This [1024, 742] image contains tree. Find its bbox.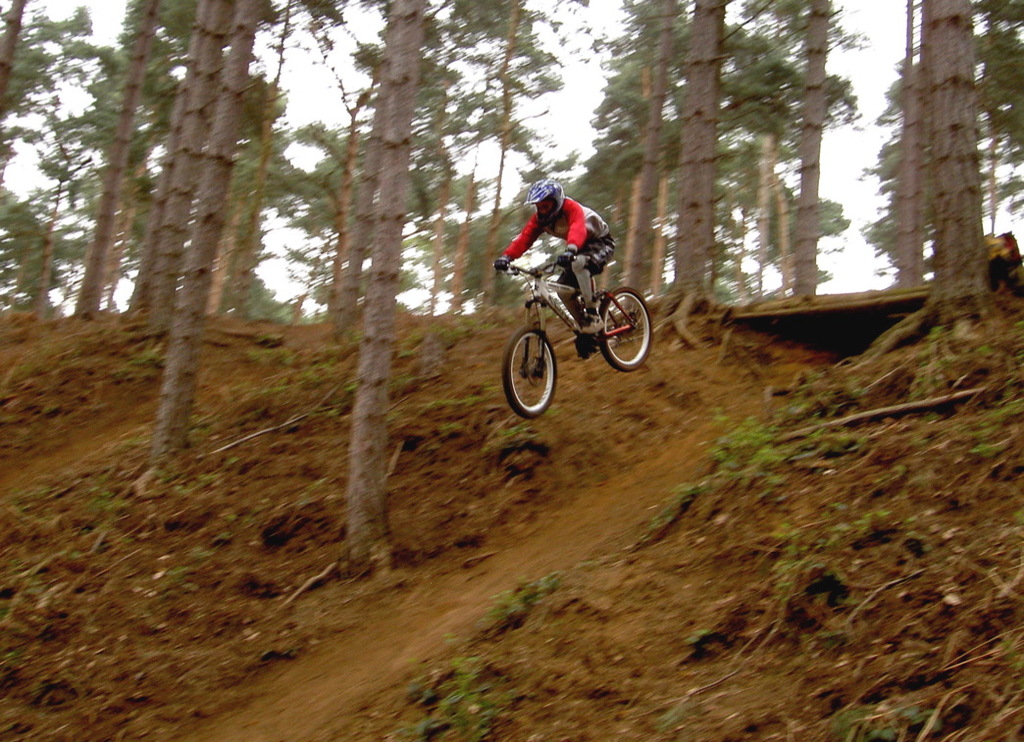
{"left": 142, "top": 0, "right": 237, "bottom": 328}.
